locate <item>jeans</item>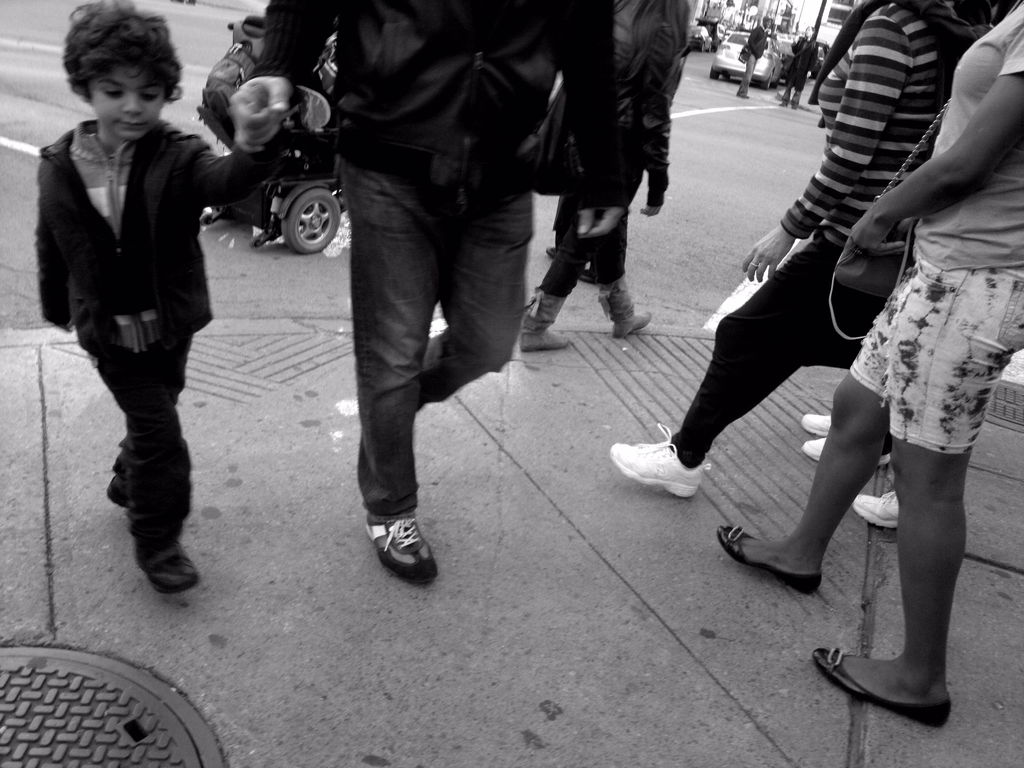
{"left": 340, "top": 157, "right": 532, "bottom": 515}
